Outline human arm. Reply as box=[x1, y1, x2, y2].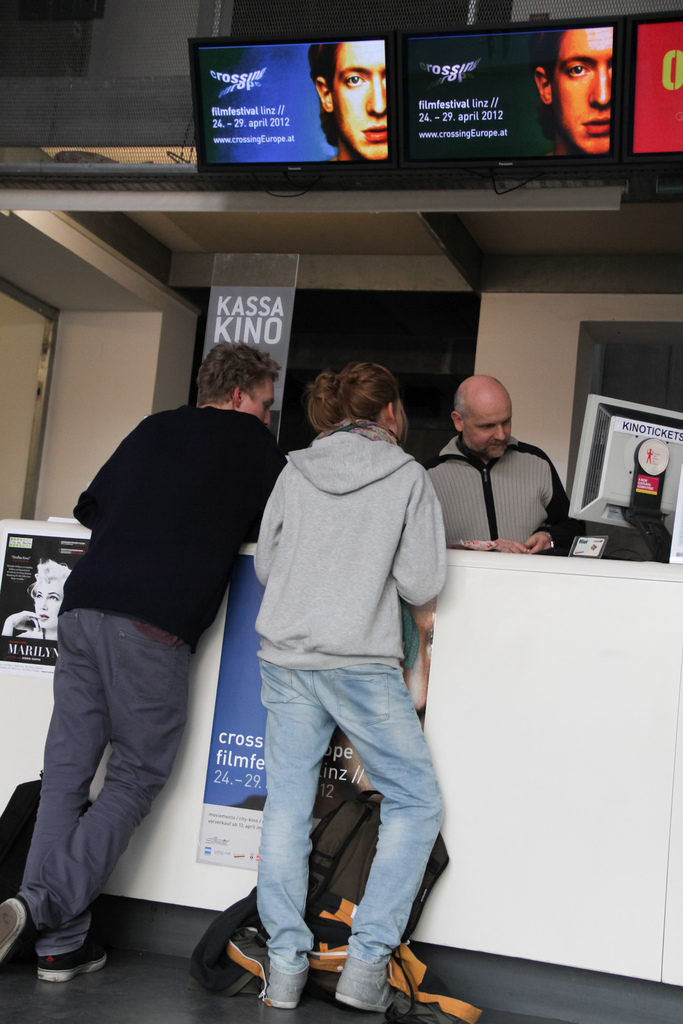
box=[429, 454, 497, 545].
